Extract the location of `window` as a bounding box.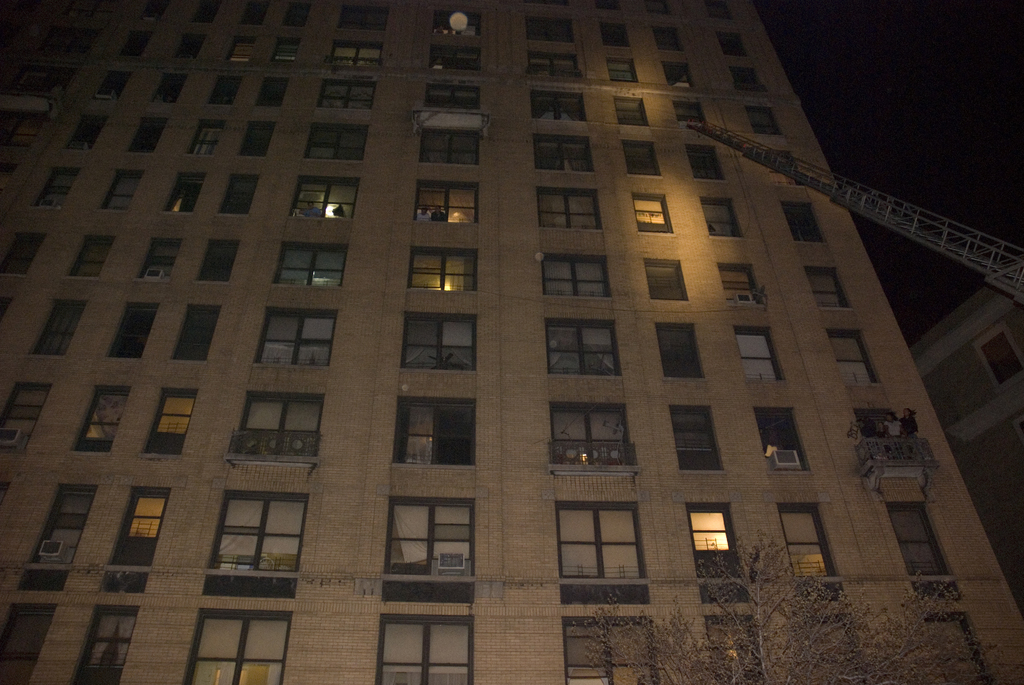
<box>830,327,880,397</box>.
